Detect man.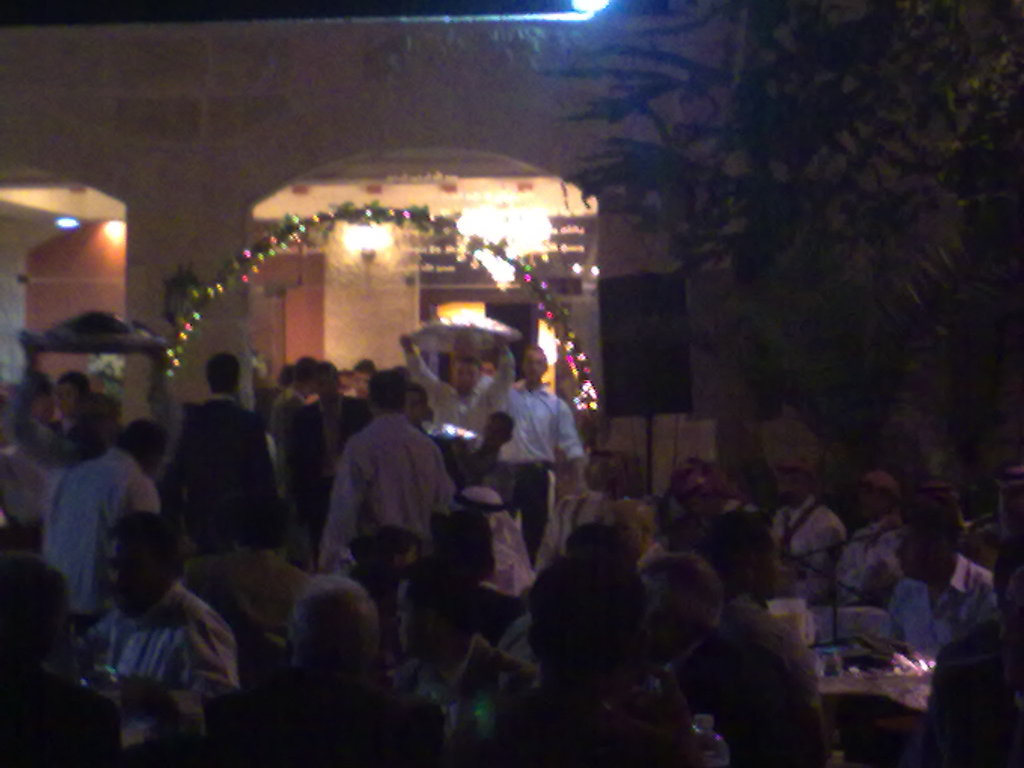
Detected at x1=490, y1=556, x2=678, y2=767.
